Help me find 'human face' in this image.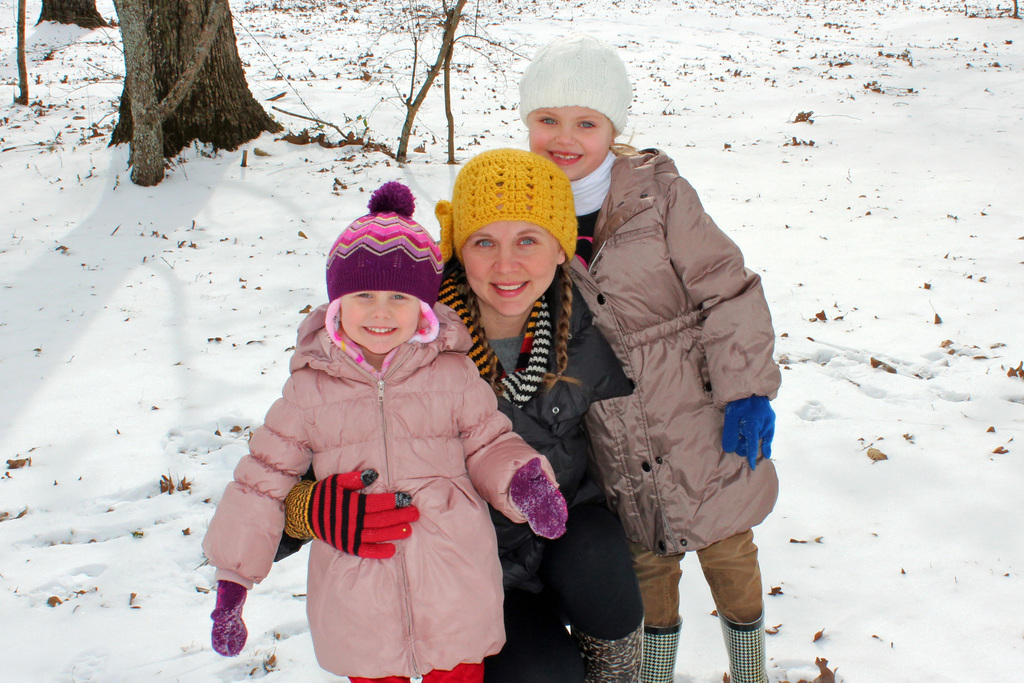
Found it: 526 101 614 178.
